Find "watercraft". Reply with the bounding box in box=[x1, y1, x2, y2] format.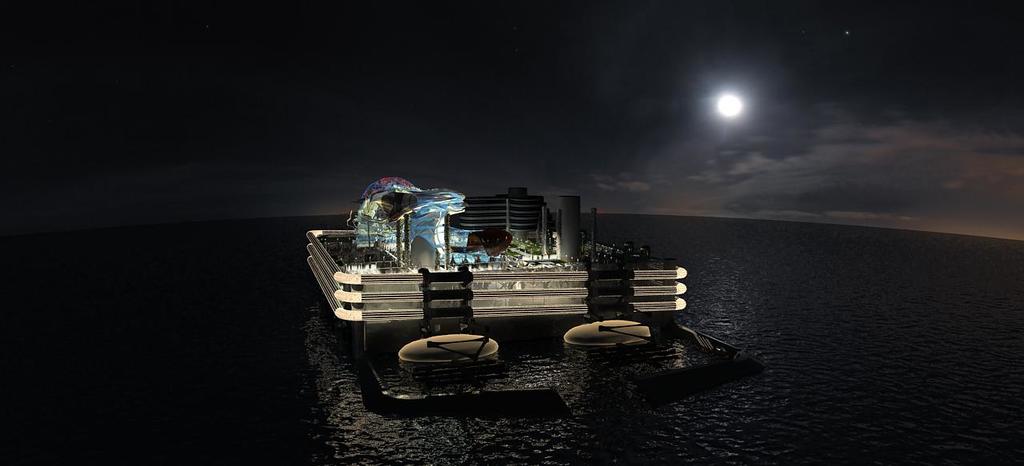
box=[305, 175, 686, 331].
